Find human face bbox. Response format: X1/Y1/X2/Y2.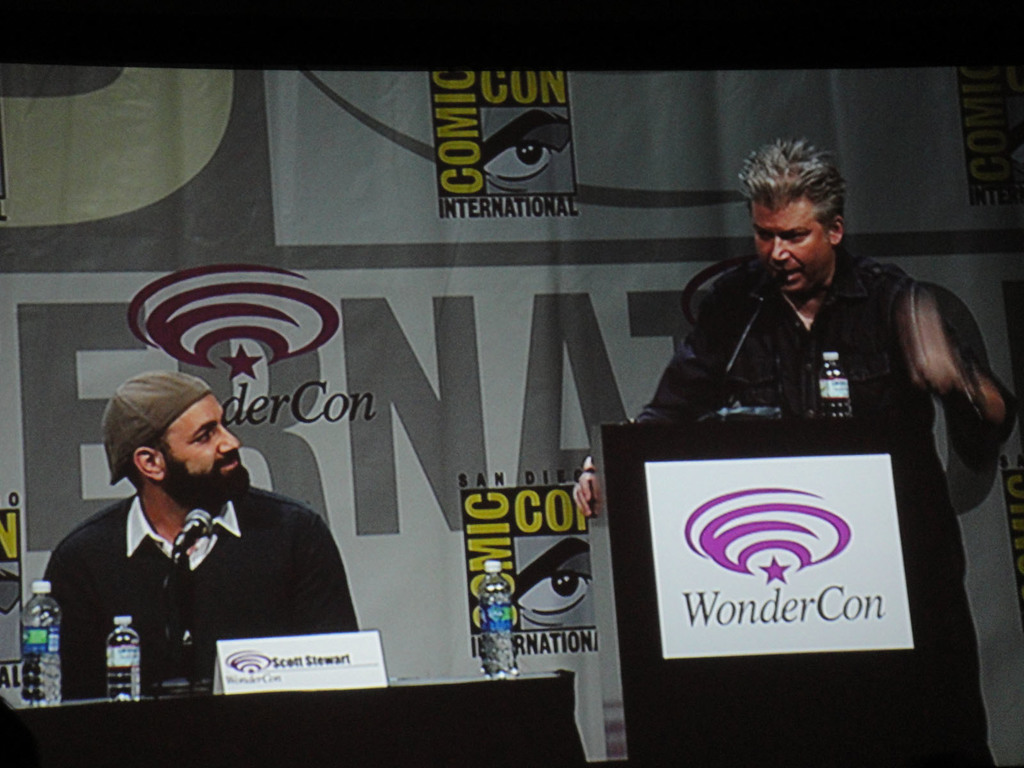
166/388/237/492.
